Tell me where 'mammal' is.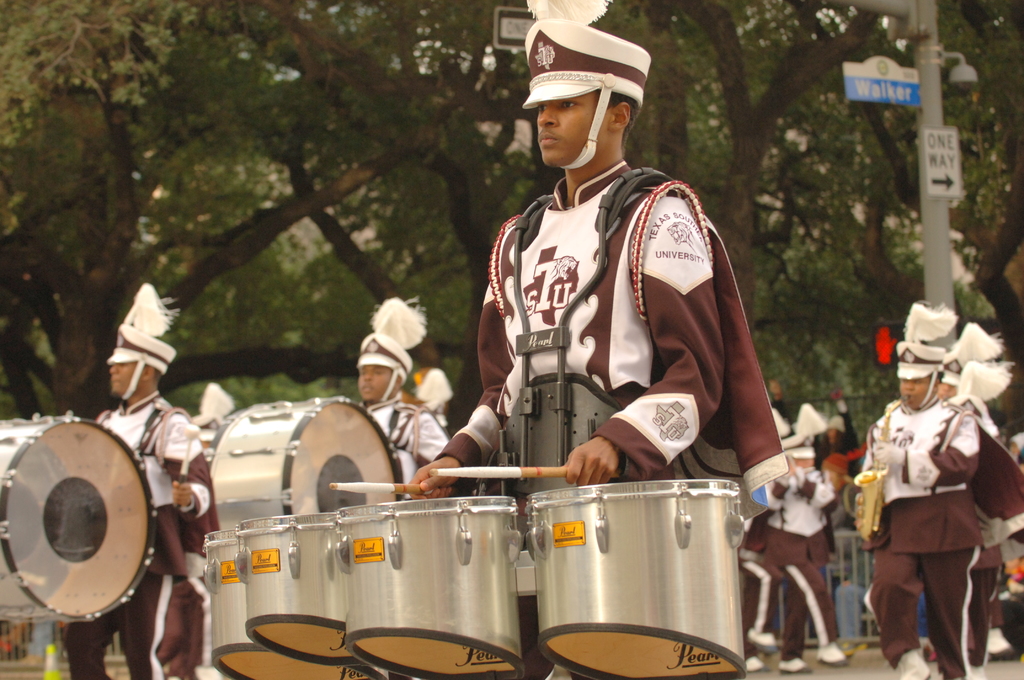
'mammal' is at 407:0:792:679.
